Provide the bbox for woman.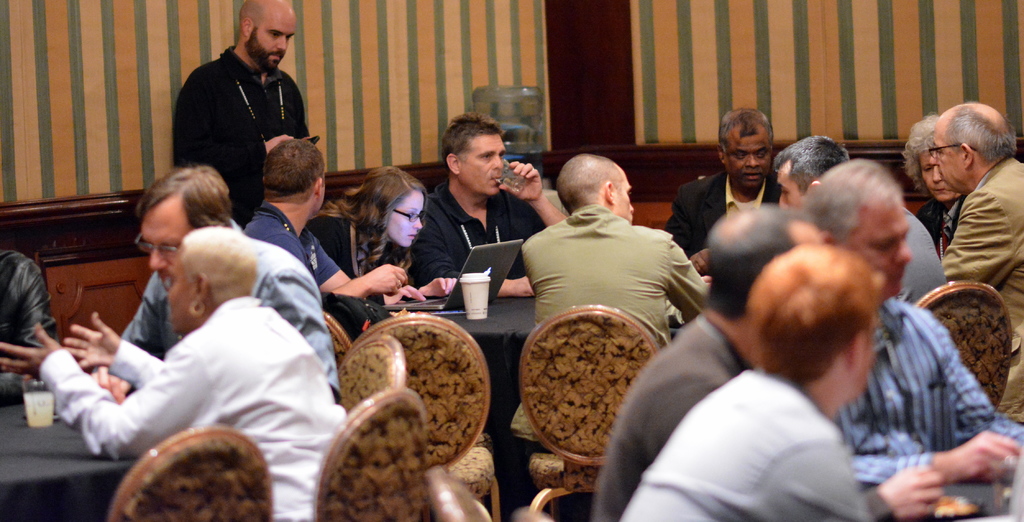
(315, 160, 442, 311).
